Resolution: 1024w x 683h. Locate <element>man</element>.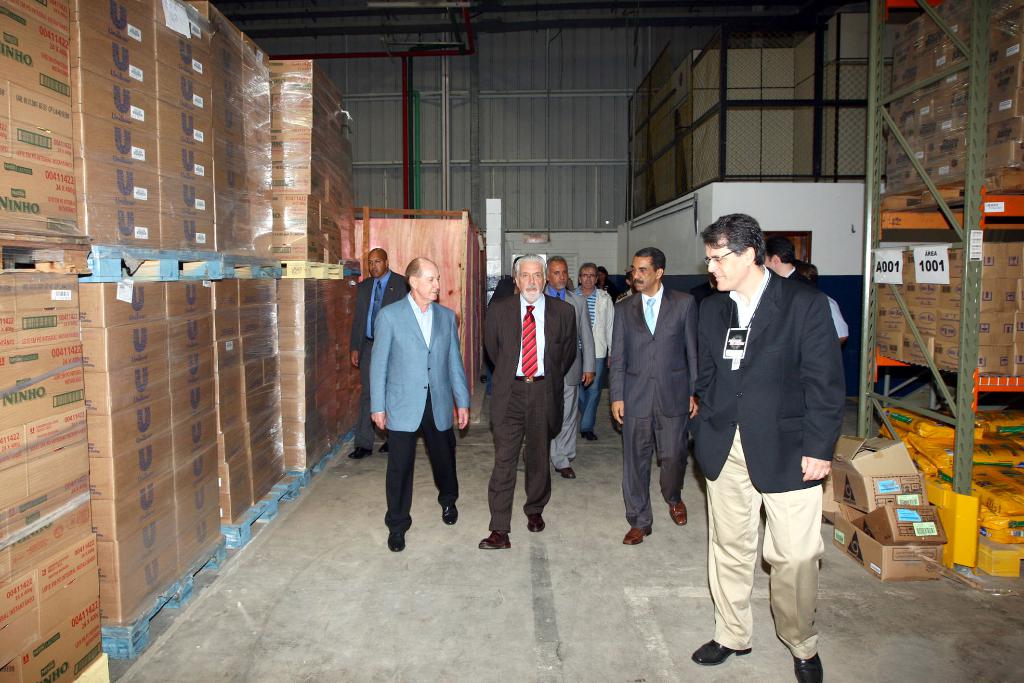
bbox(696, 203, 852, 677).
